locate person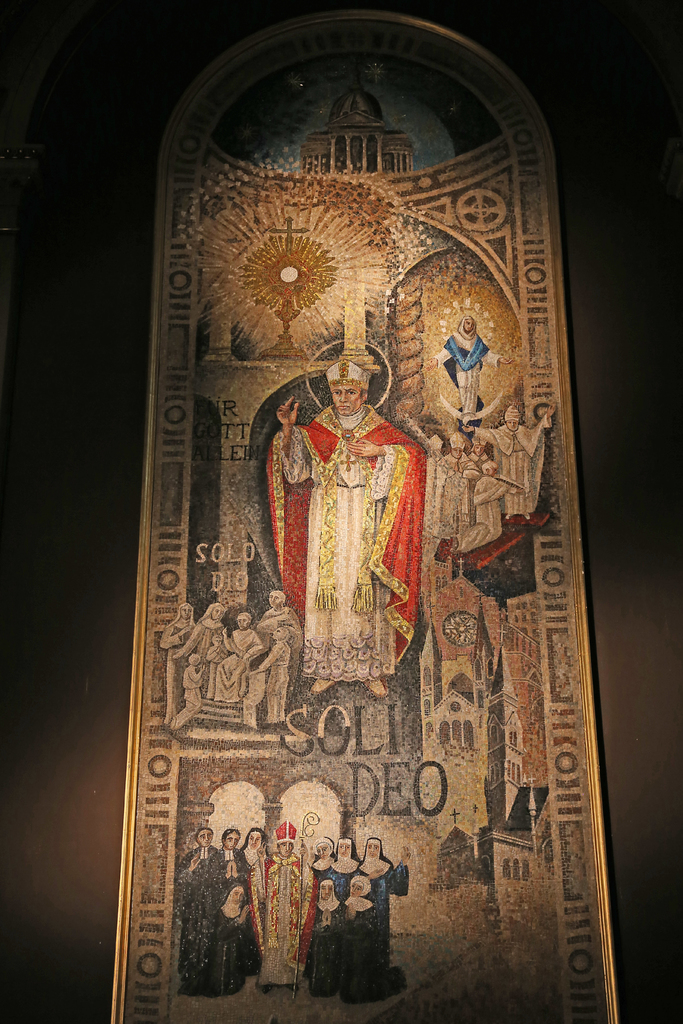
{"left": 170, "top": 821, "right": 220, "bottom": 995}
